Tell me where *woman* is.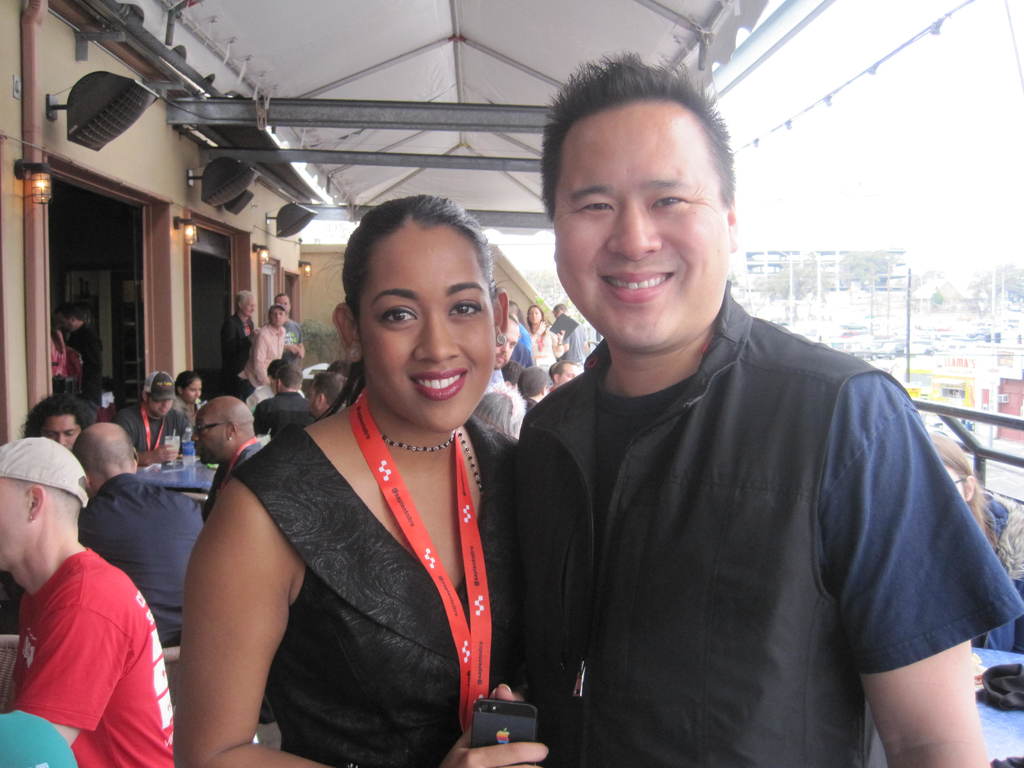
*woman* is at [x1=520, y1=303, x2=556, y2=371].
